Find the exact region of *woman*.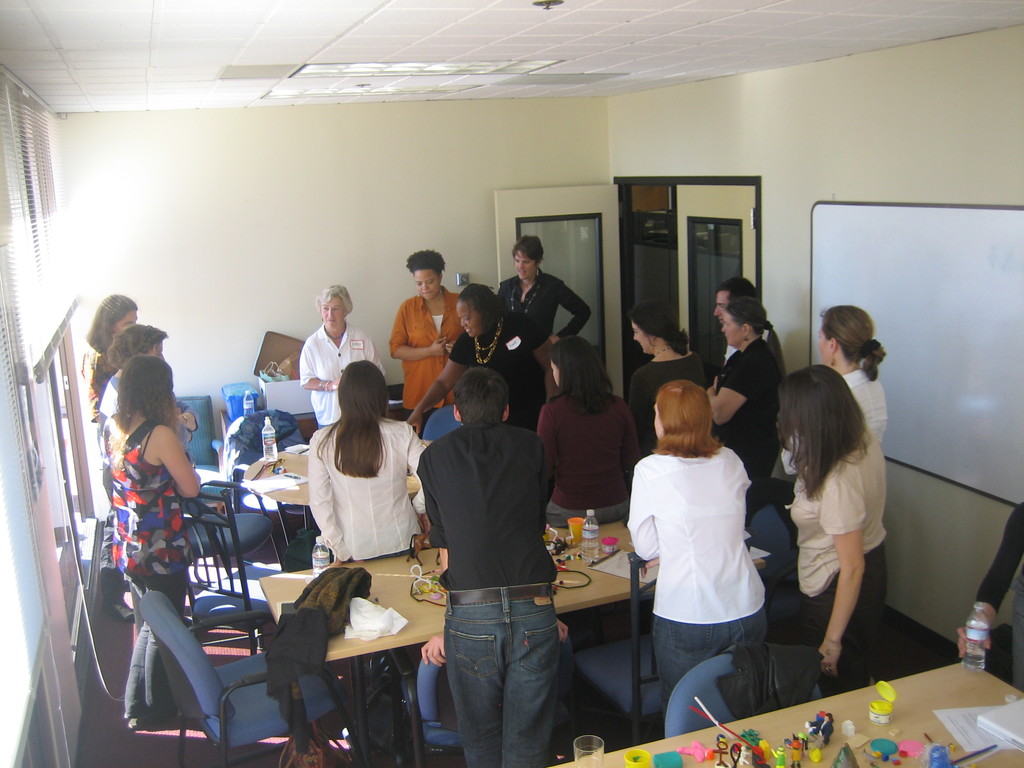
Exact region: 625:385:773:735.
